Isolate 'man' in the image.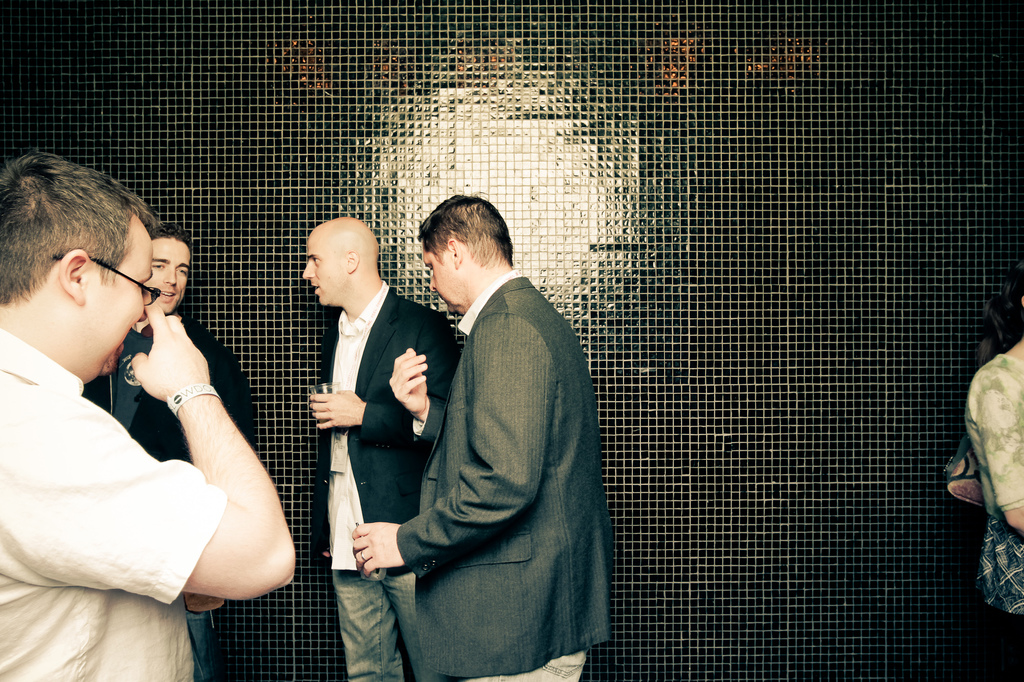
Isolated region: detection(0, 149, 297, 681).
